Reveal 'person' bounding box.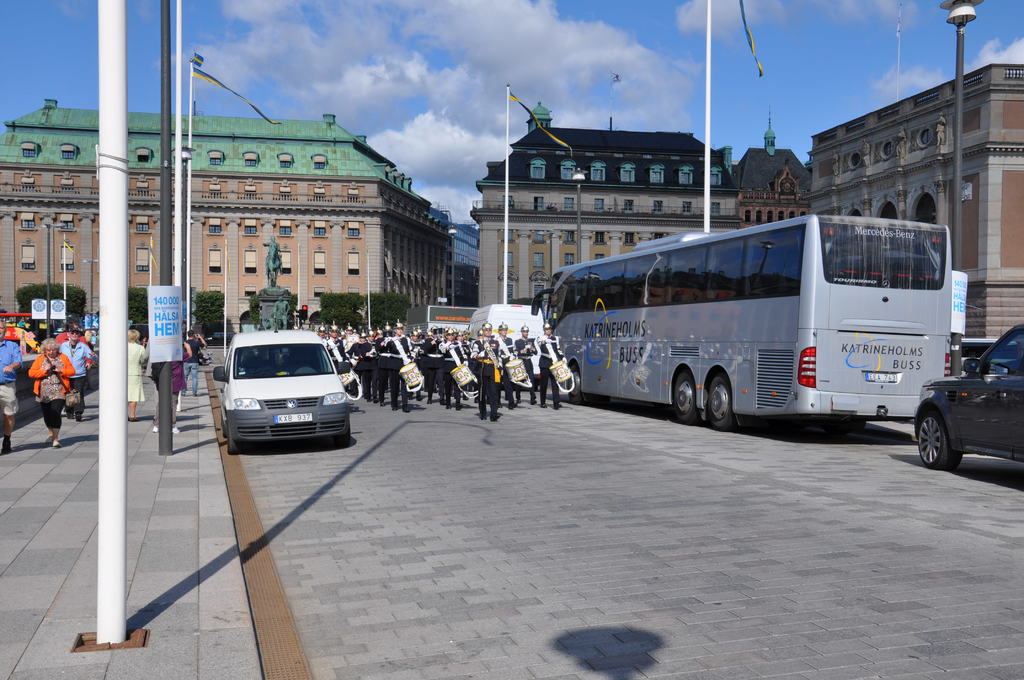
Revealed: (260, 235, 278, 282).
